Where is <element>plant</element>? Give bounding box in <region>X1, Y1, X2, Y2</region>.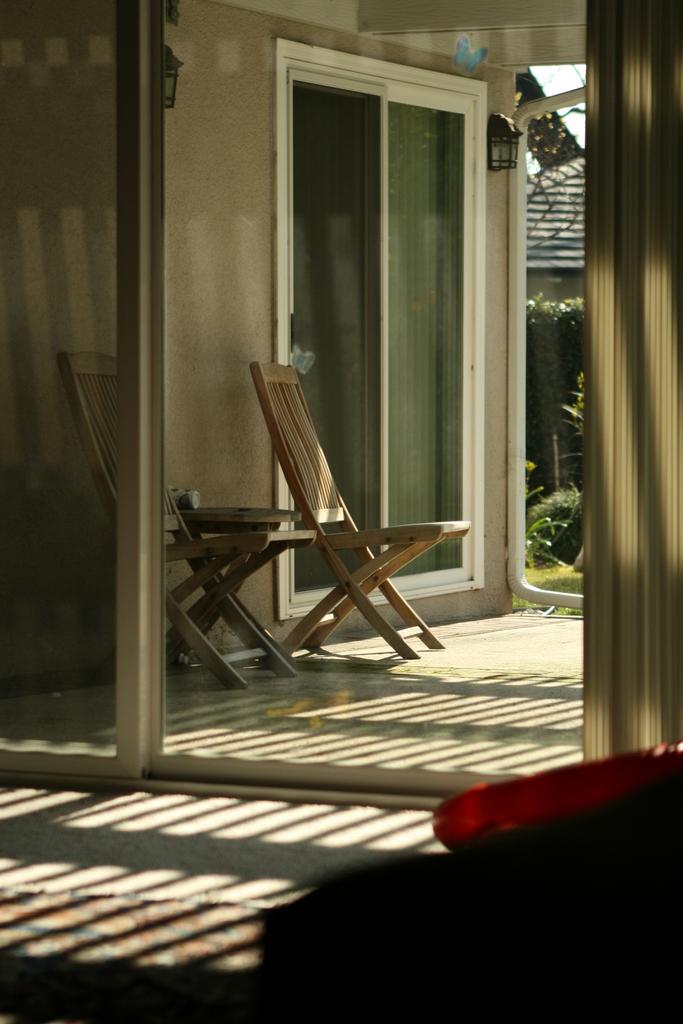
<region>522, 283, 593, 476</region>.
